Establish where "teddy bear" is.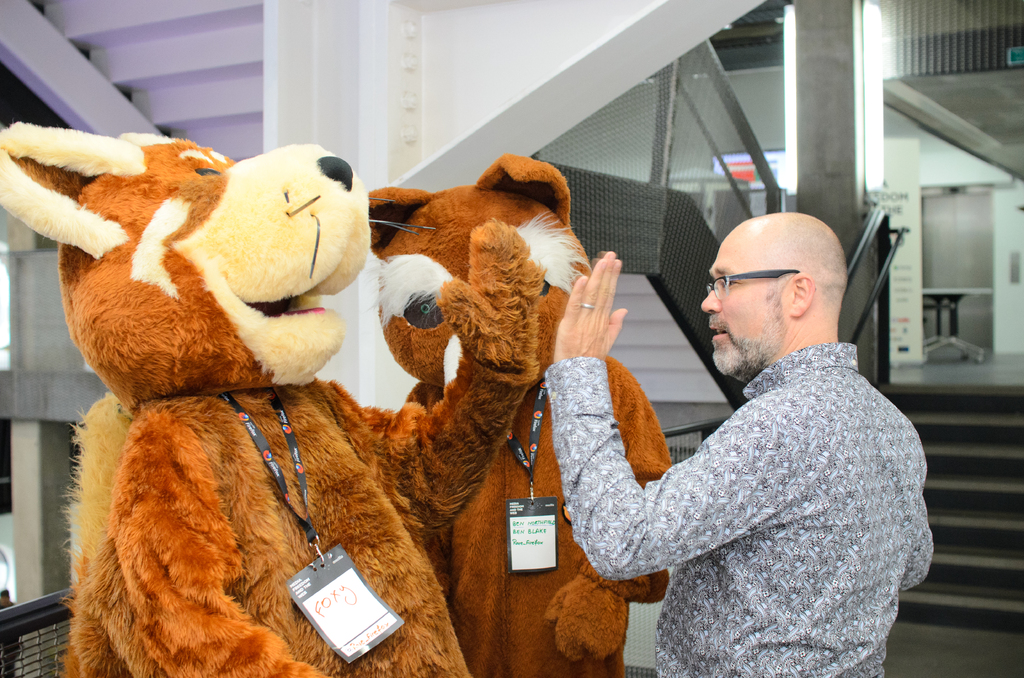
Established at [369, 154, 681, 677].
